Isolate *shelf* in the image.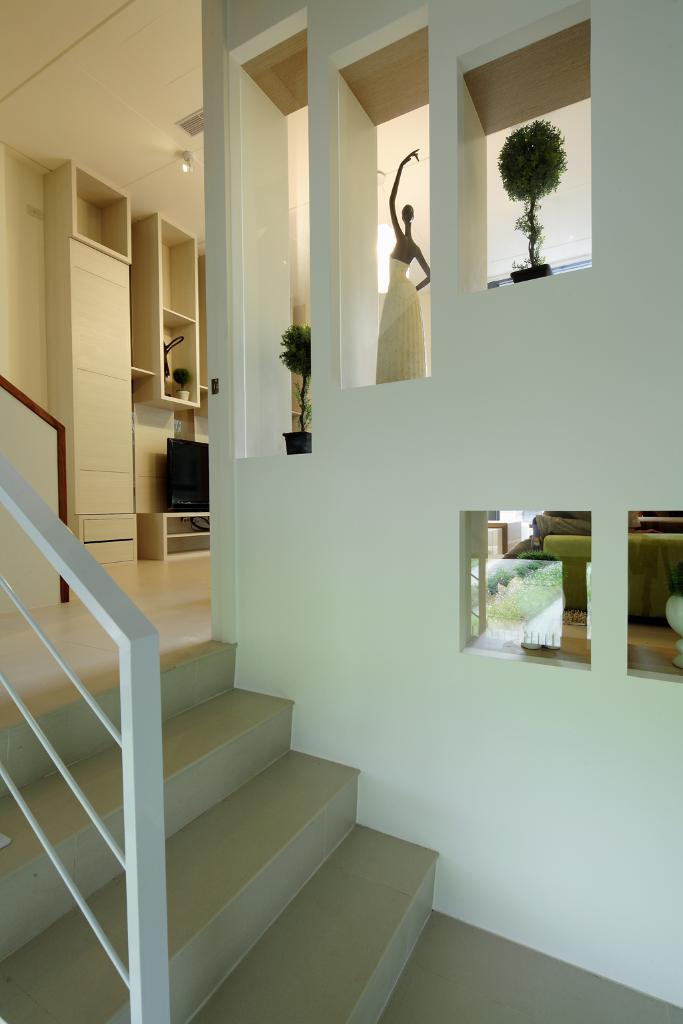
Isolated region: 38/157/127/257.
